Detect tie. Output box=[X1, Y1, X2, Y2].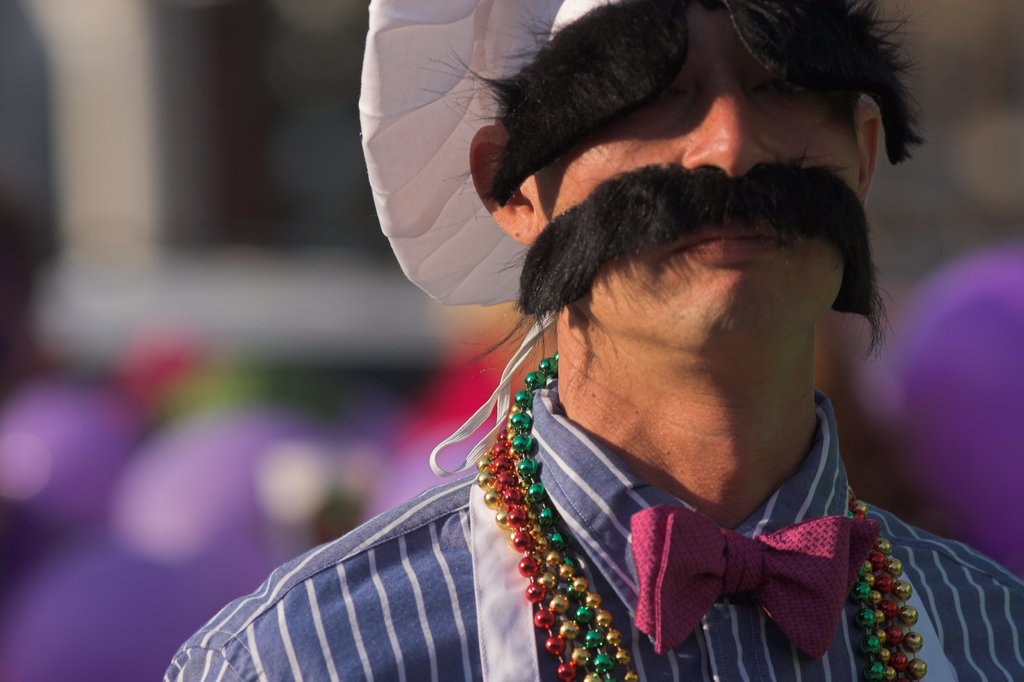
box=[618, 507, 870, 662].
